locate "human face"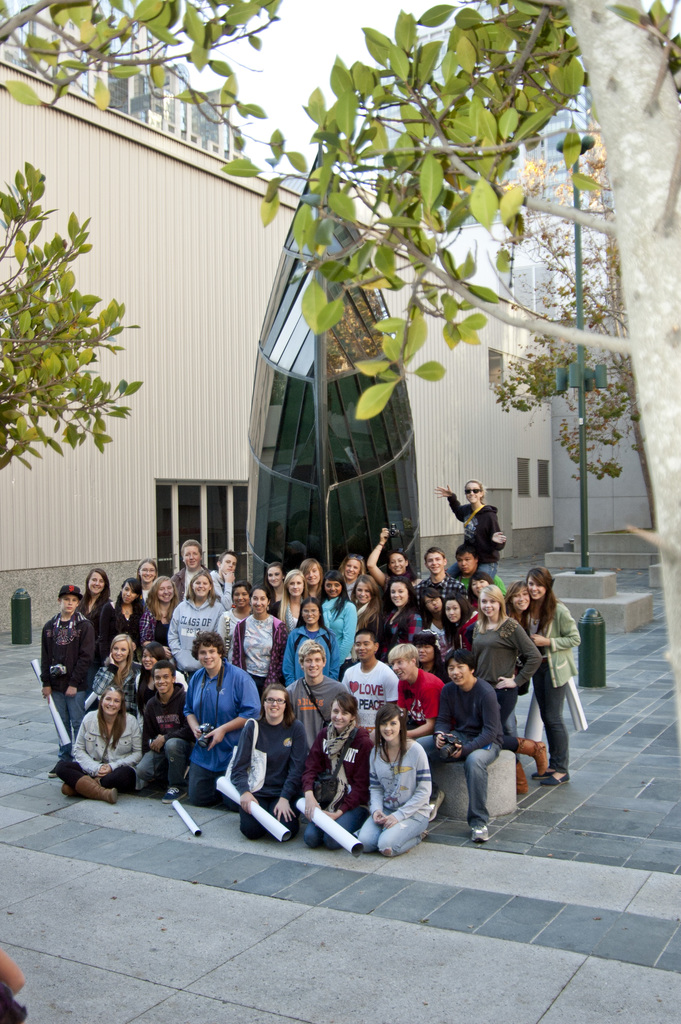
[392, 662, 413, 685]
